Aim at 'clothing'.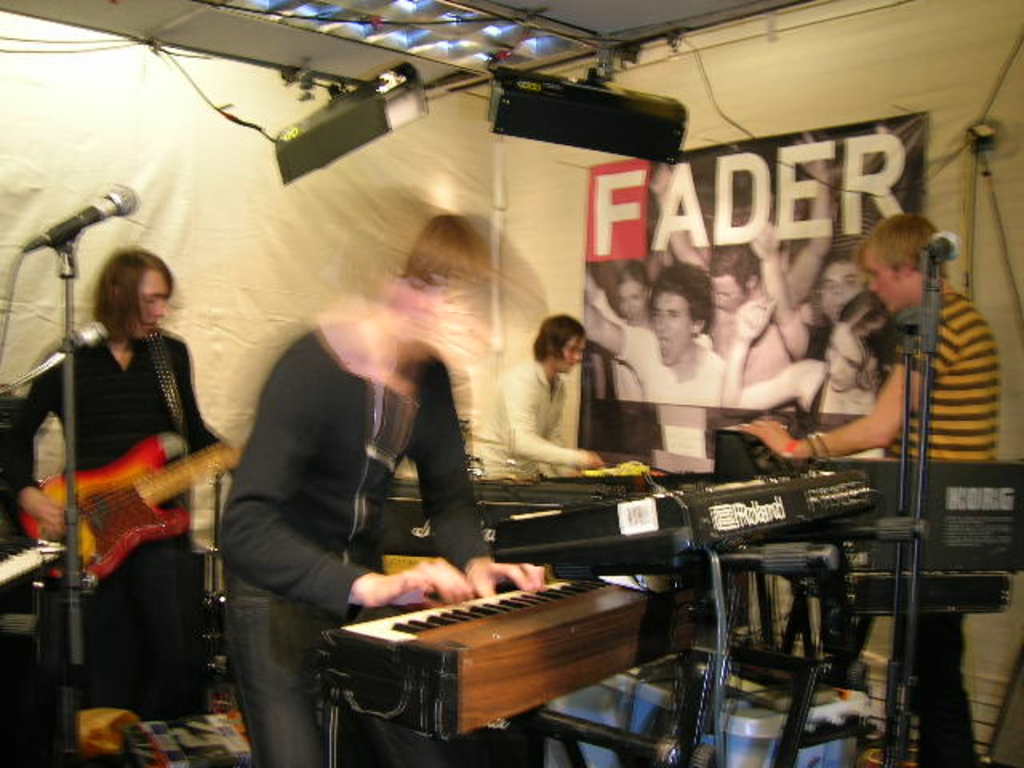
Aimed at bbox=[483, 347, 584, 477].
